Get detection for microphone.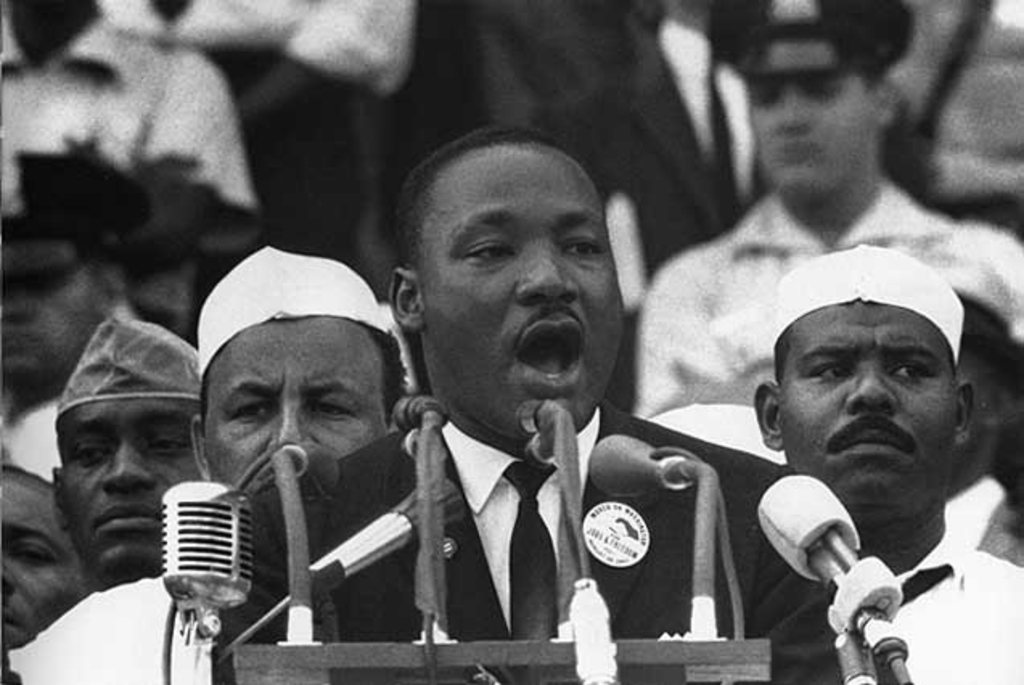
Detection: <bbox>154, 473, 262, 626</bbox>.
